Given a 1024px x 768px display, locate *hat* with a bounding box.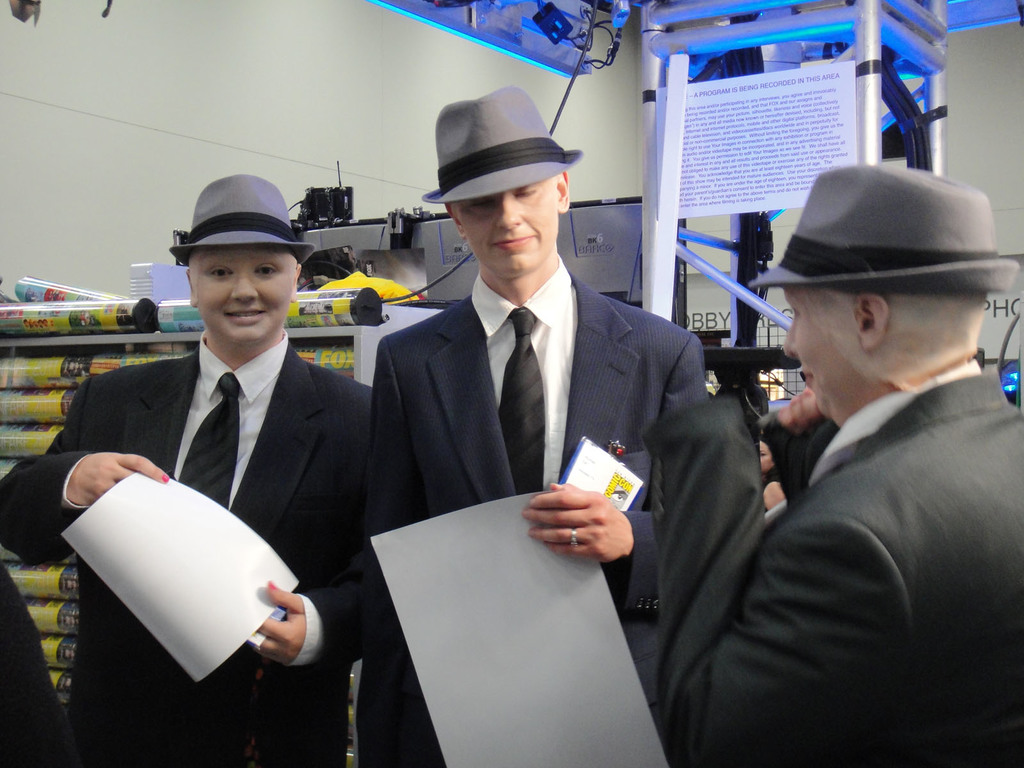
Located: {"x1": 170, "y1": 172, "x2": 313, "y2": 269}.
